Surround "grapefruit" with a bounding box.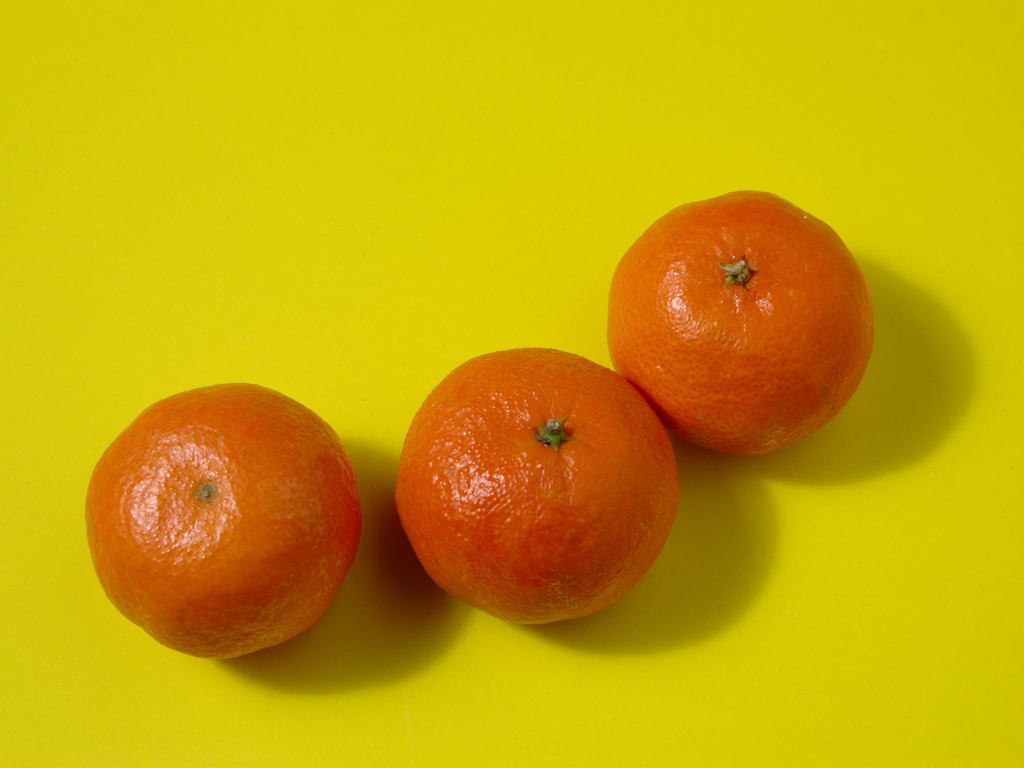
rect(607, 188, 871, 461).
